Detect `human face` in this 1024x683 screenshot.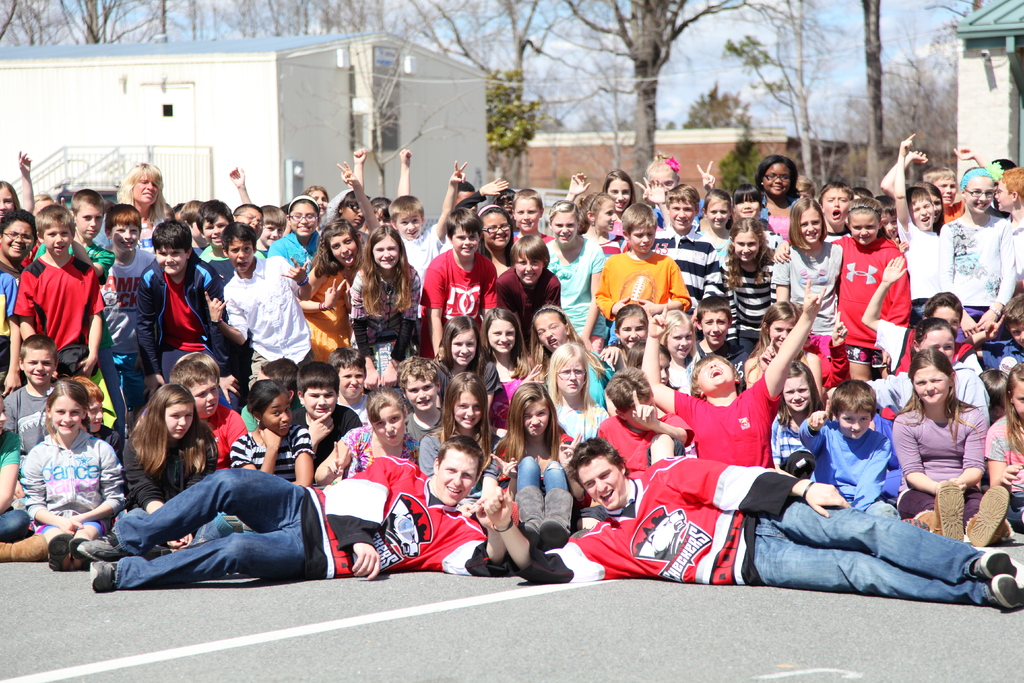
Detection: (x1=579, y1=456, x2=624, y2=510).
